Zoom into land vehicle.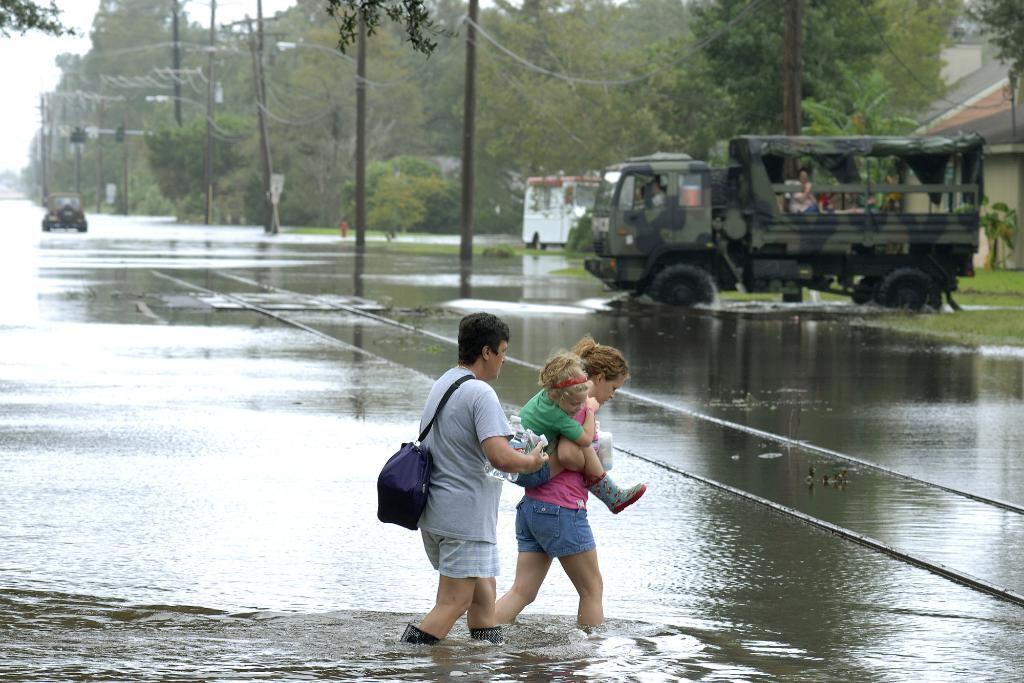
Zoom target: [518,173,607,252].
